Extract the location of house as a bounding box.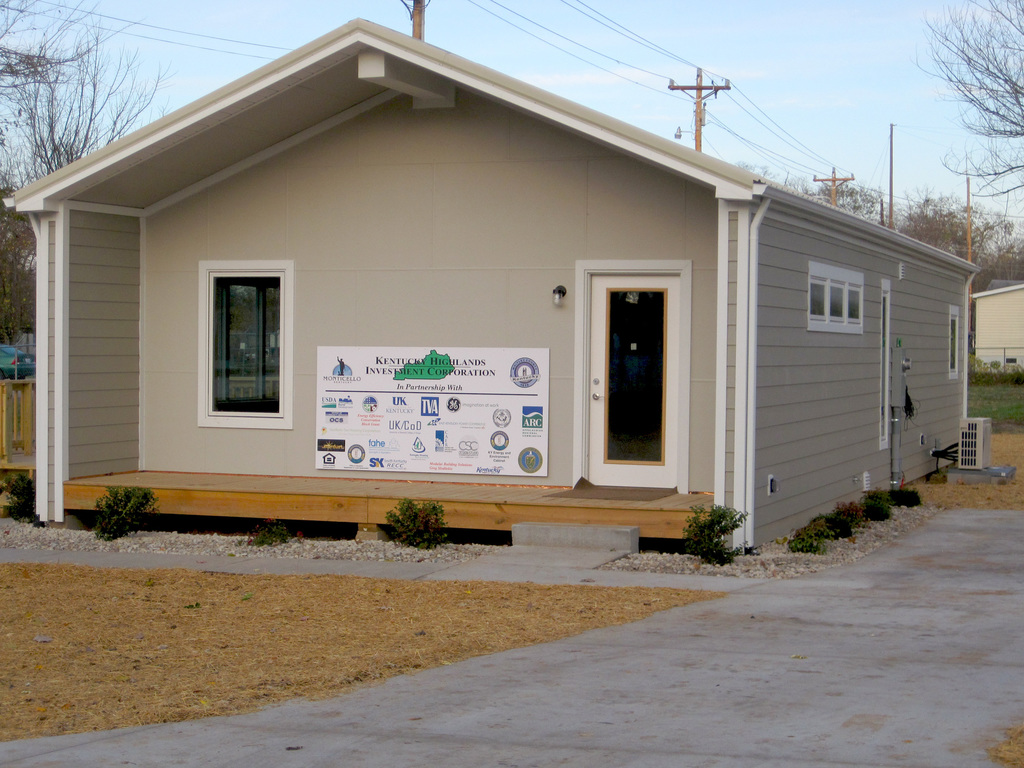
crop(59, 0, 976, 598).
